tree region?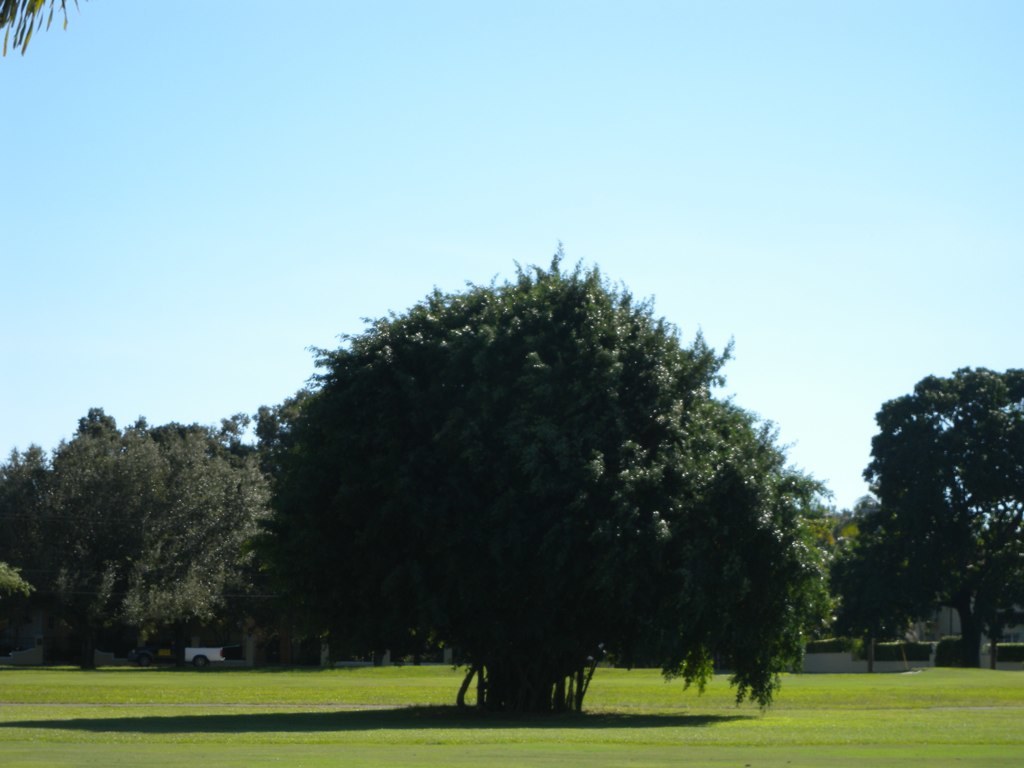
bbox=(0, 0, 84, 57)
